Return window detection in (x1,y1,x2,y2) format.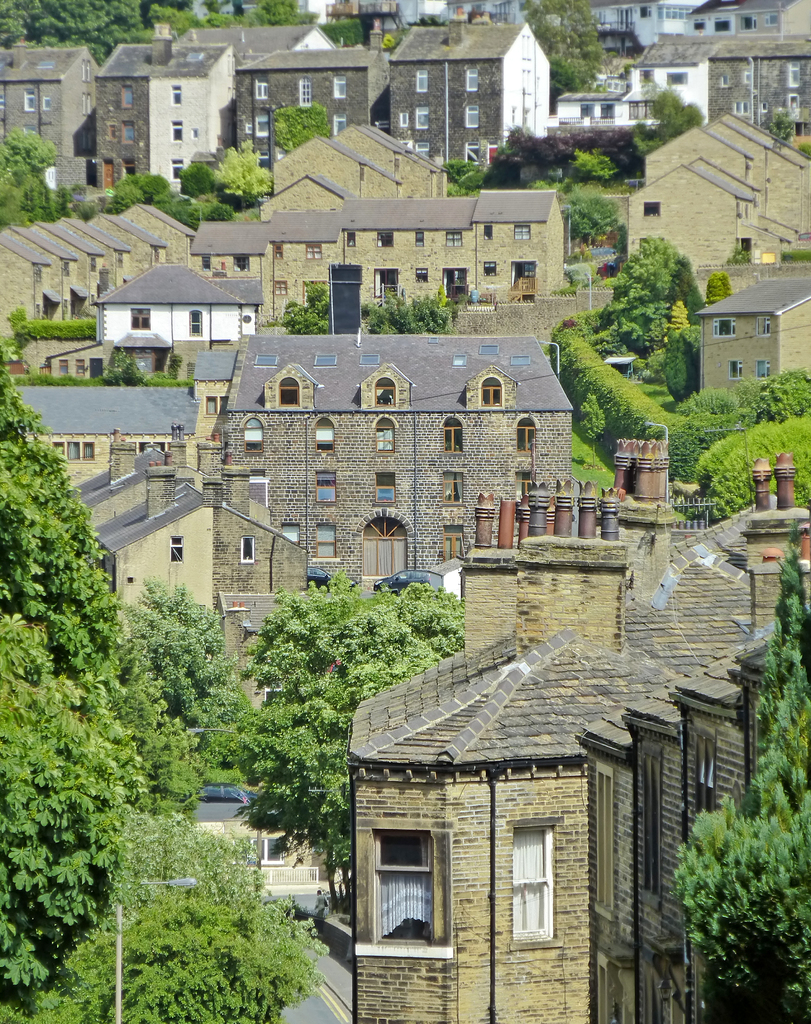
(175,159,182,181).
